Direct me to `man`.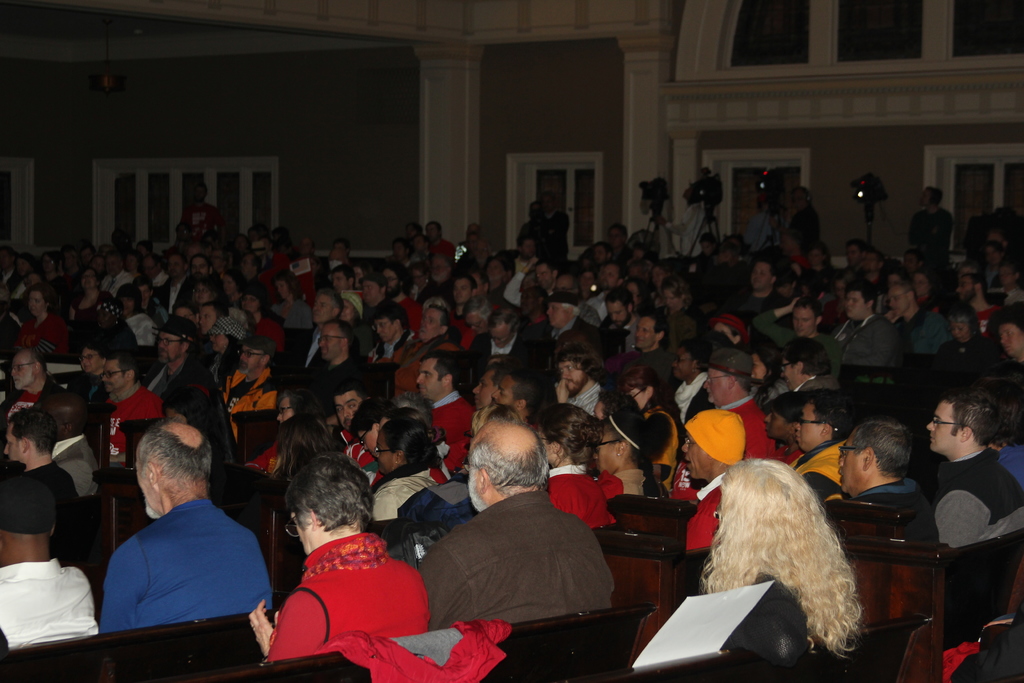
Direction: [835, 423, 922, 502].
